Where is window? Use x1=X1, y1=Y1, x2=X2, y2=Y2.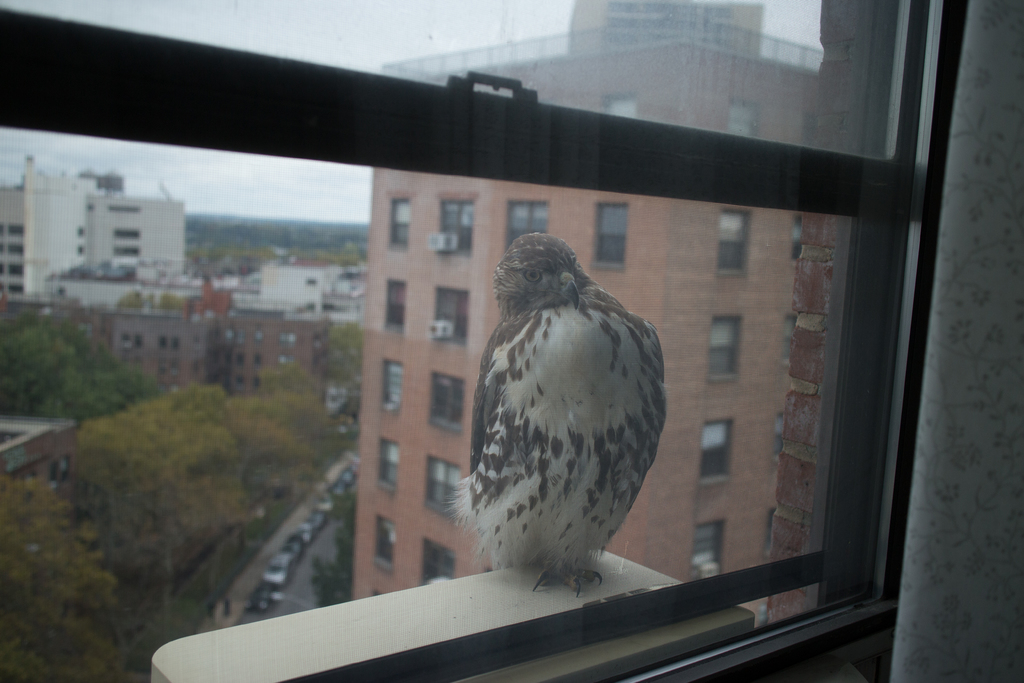
x1=77, y1=227, x2=85, y2=237.
